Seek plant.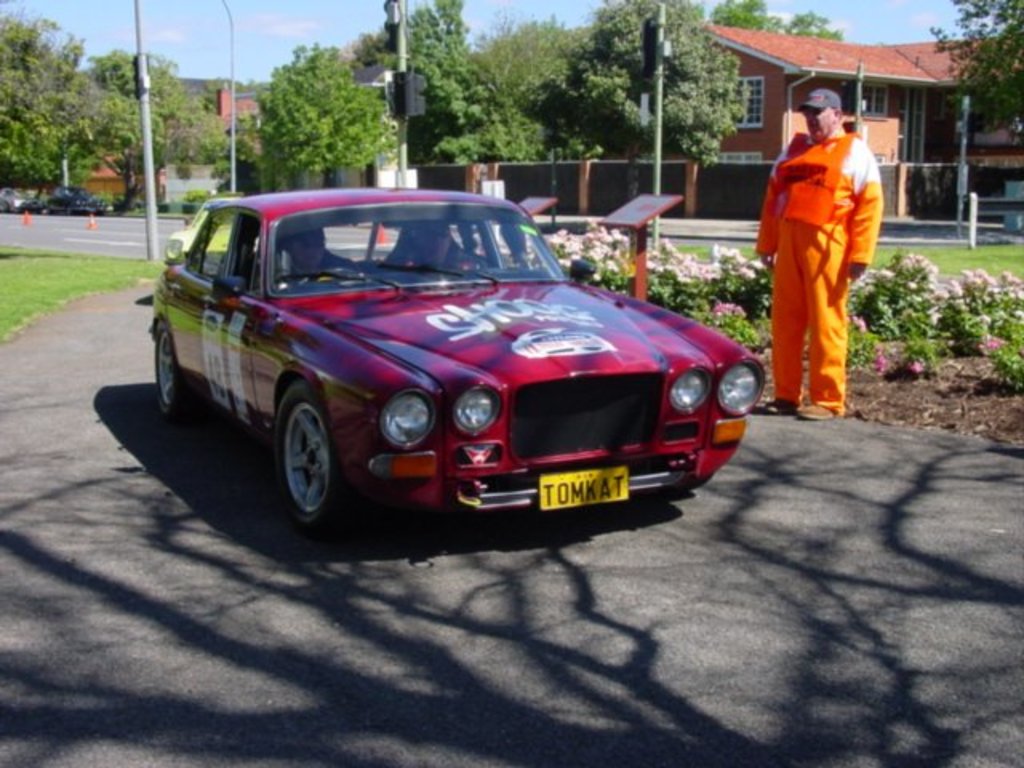
BBox(1000, 251, 1022, 330).
